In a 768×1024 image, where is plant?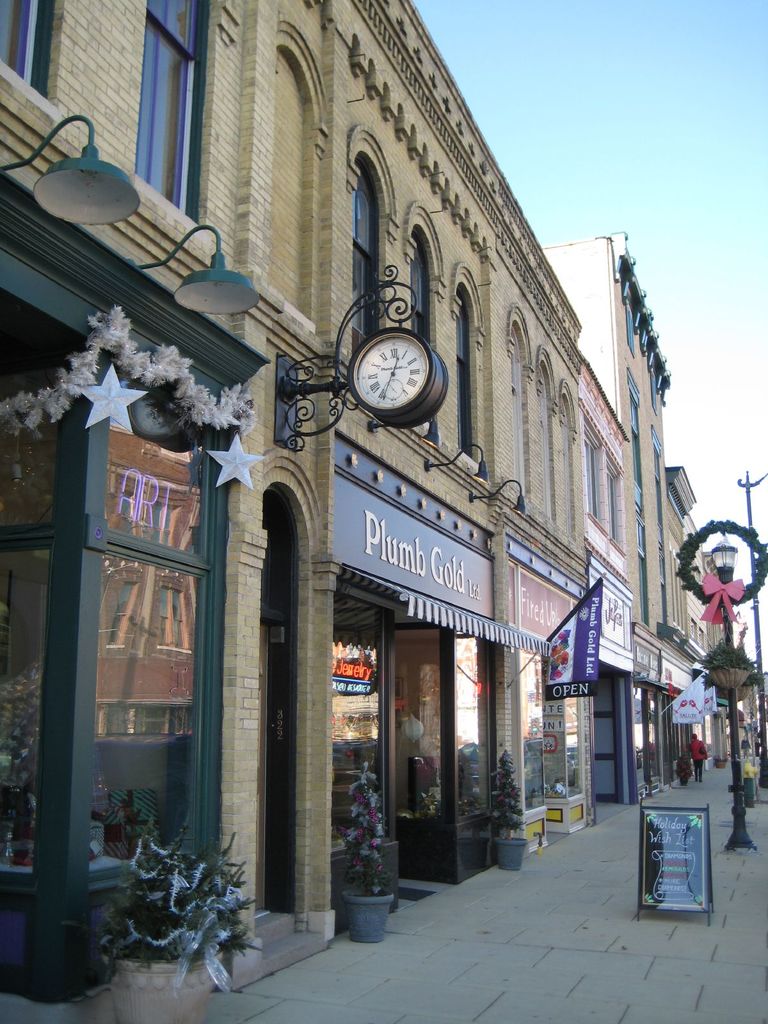
(486, 737, 531, 851).
